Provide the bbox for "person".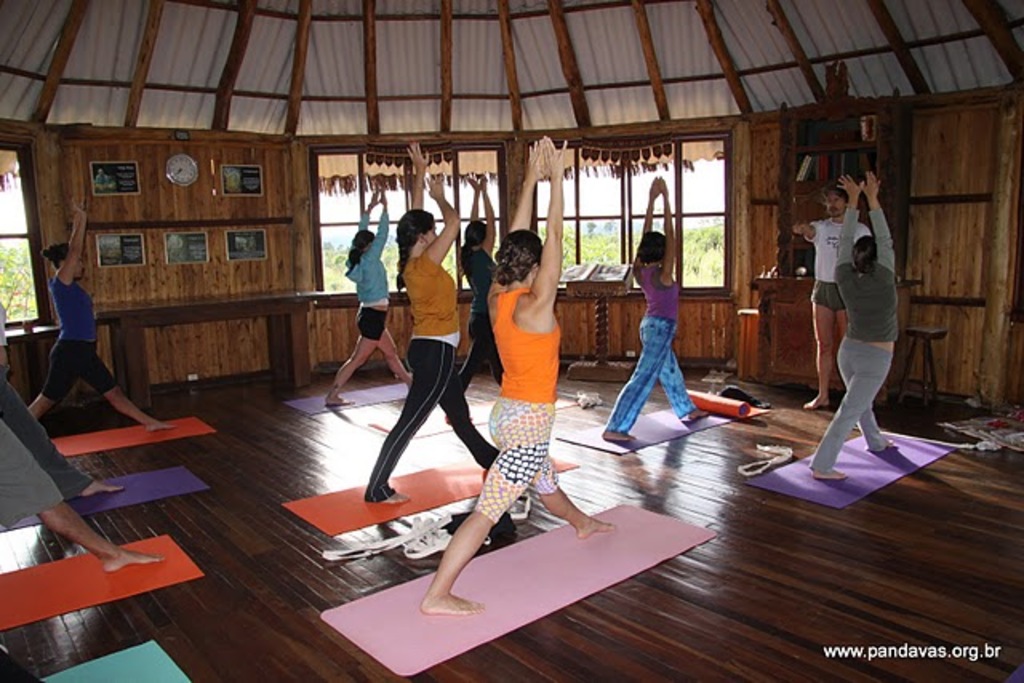
{"x1": 363, "y1": 139, "x2": 499, "y2": 505}.
